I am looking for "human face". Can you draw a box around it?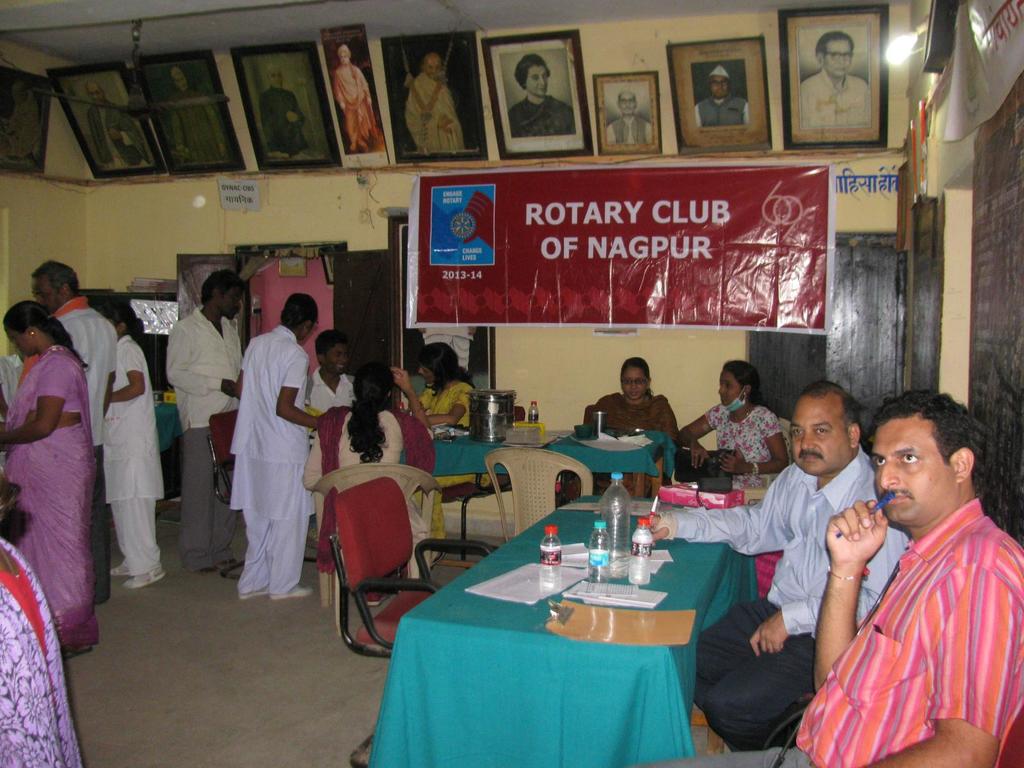
Sure, the bounding box is {"x1": 721, "y1": 371, "x2": 745, "y2": 407}.
